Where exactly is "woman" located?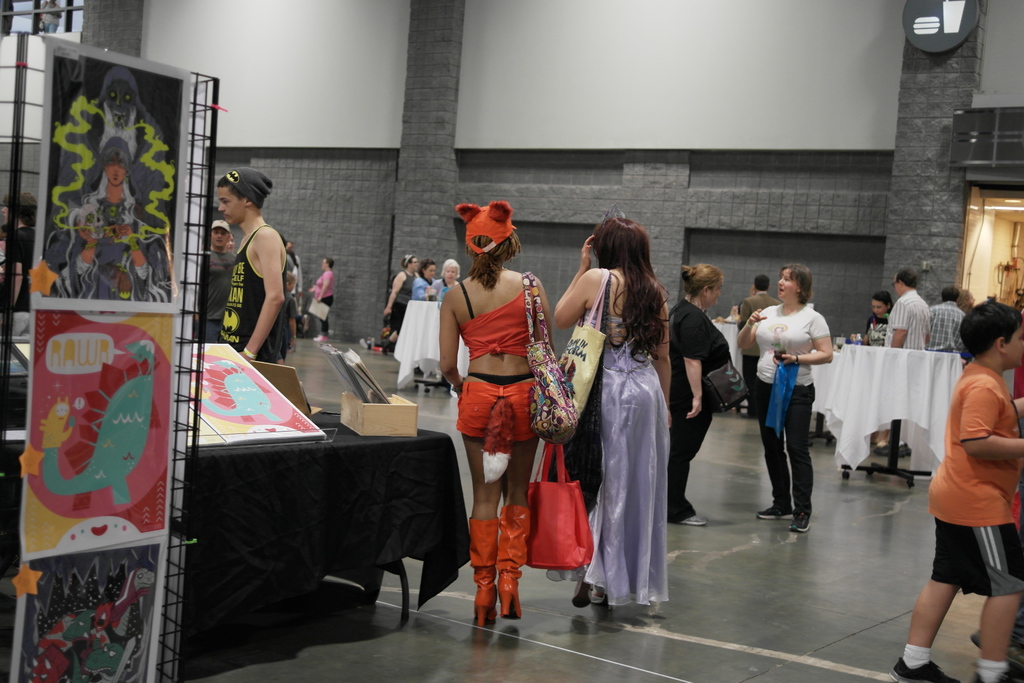
Its bounding box is crop(383, 252, 425, 332).
